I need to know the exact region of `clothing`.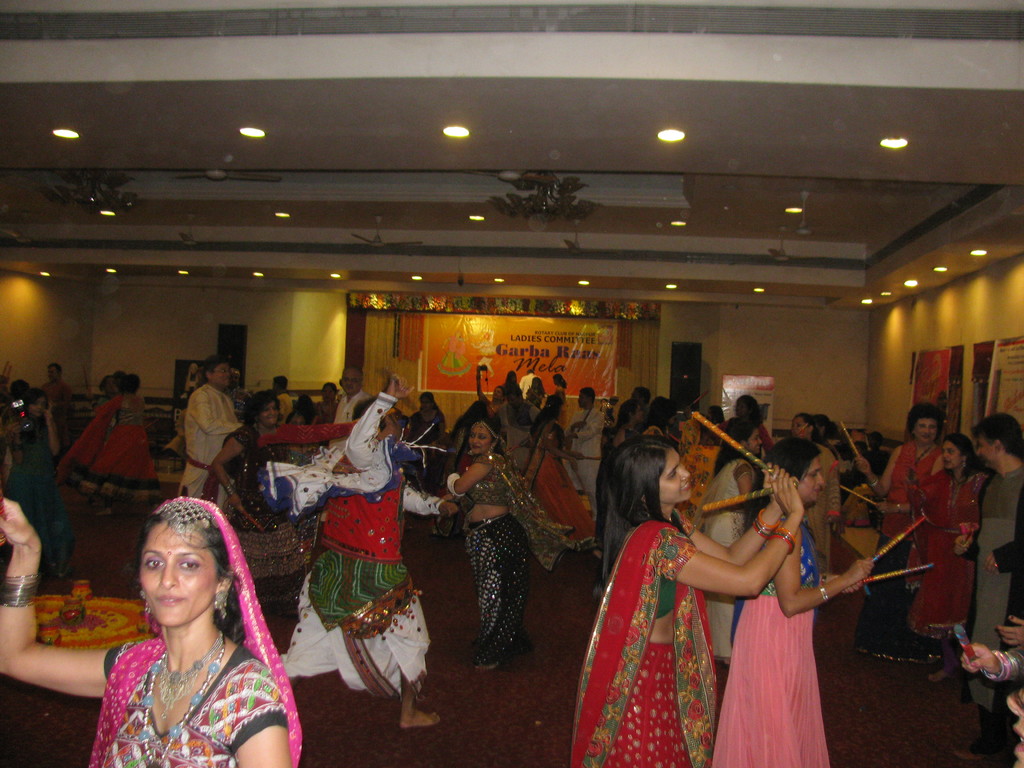
Region: left=907, top=466, right=991, bottom=642.
